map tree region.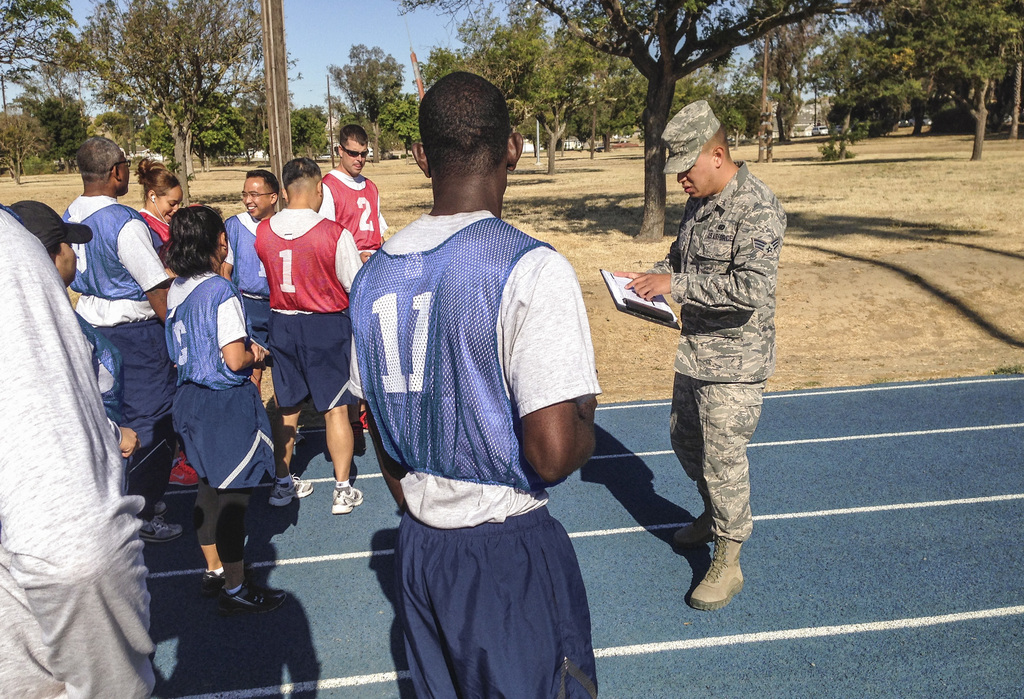
Mapped to {"left": 396, "top": 0, "right": 876, "bottom": 246}.
